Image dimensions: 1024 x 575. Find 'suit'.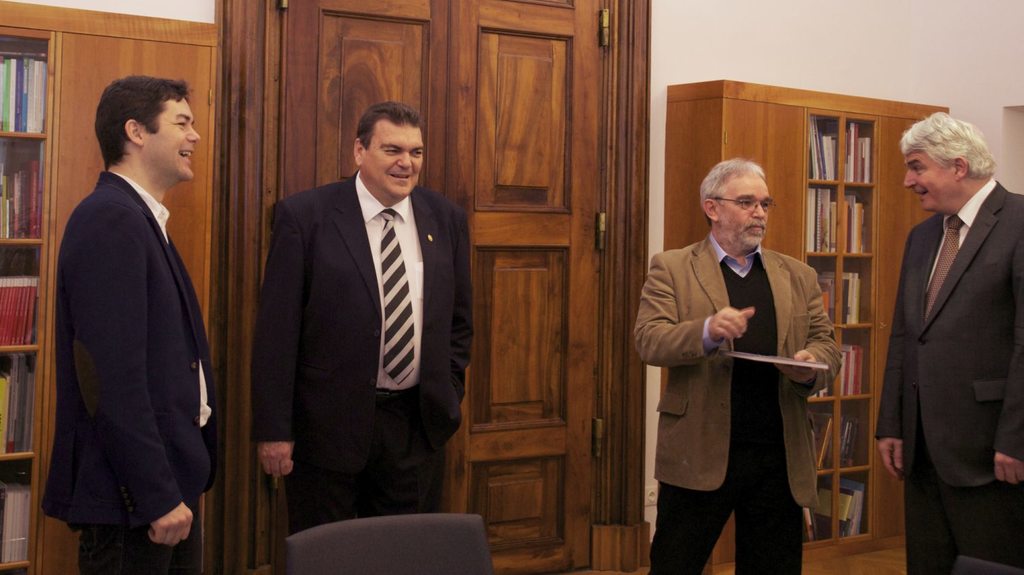
select_region(254, 168, 472, 535).
